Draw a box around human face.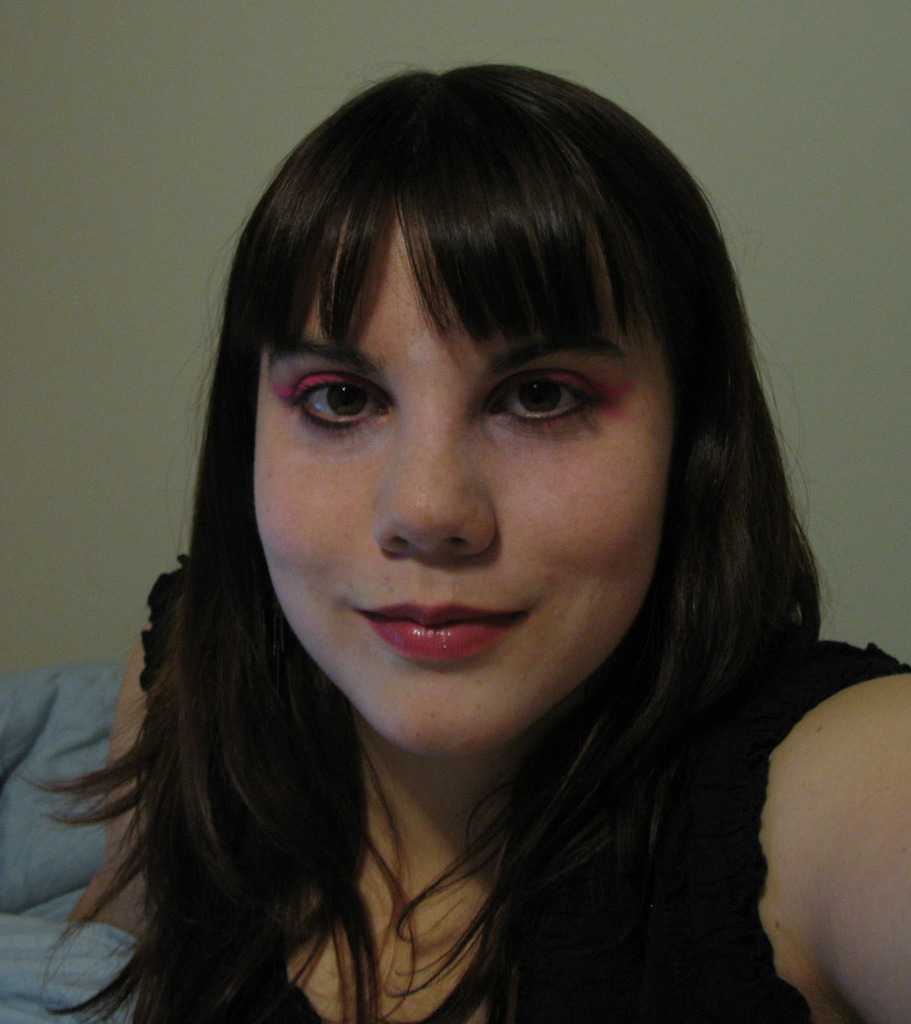
x1=253, y1=217, x2=674, y2=747.
